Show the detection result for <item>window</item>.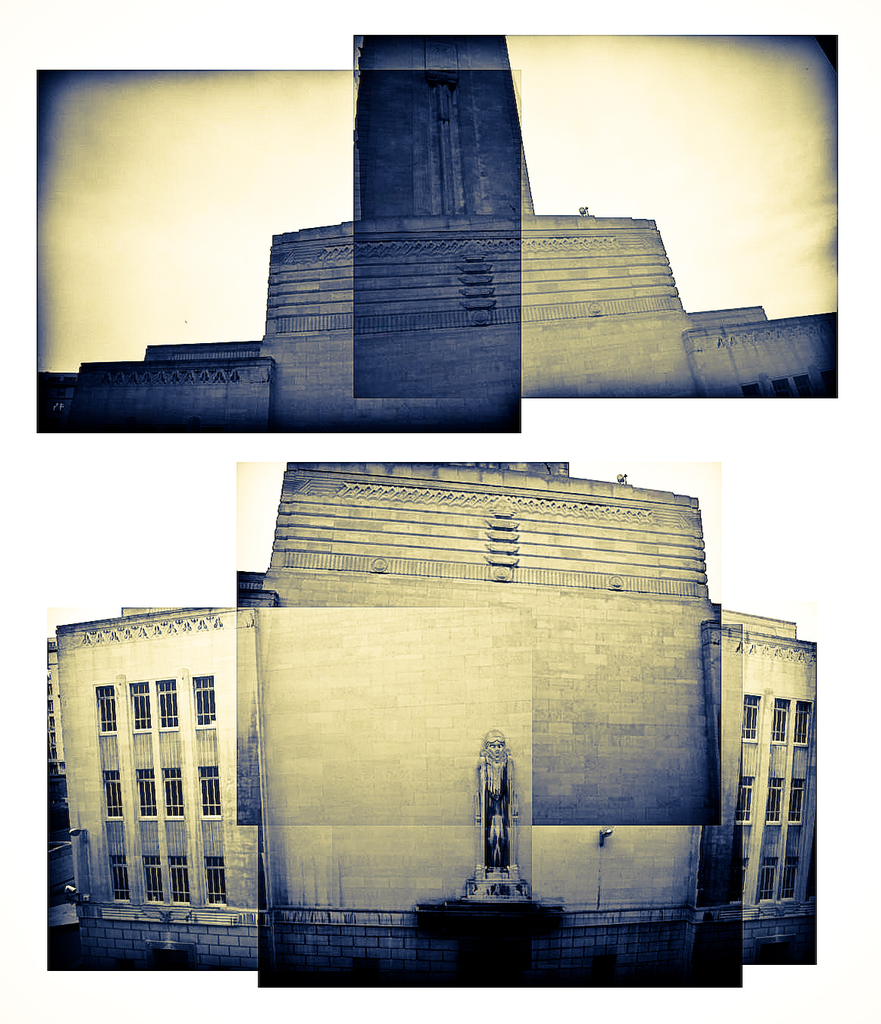
(109,848,127,903).
